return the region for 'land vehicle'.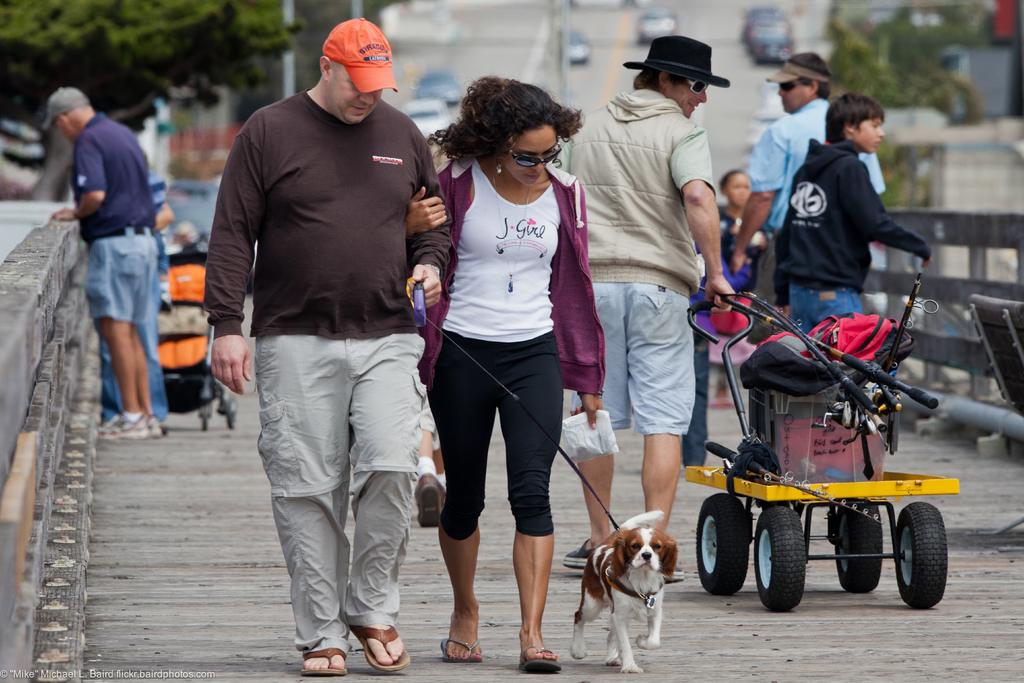
99 251 239 434.
